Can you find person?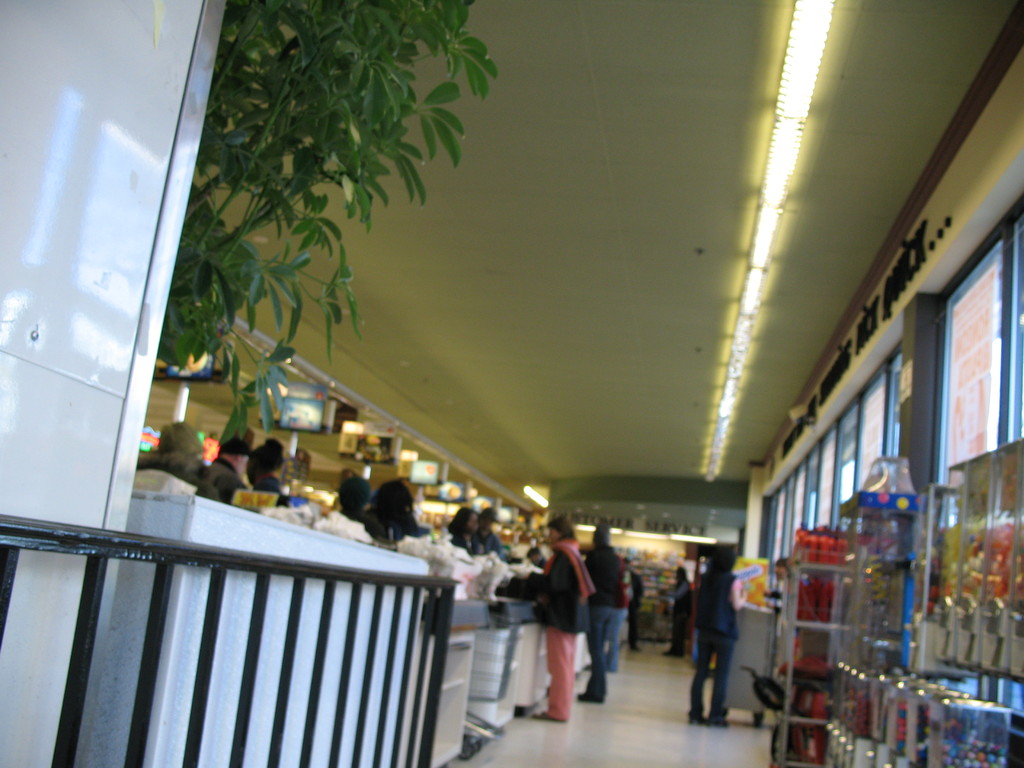
Yes, bounding box: select_region(335, 476, 375, 529).
